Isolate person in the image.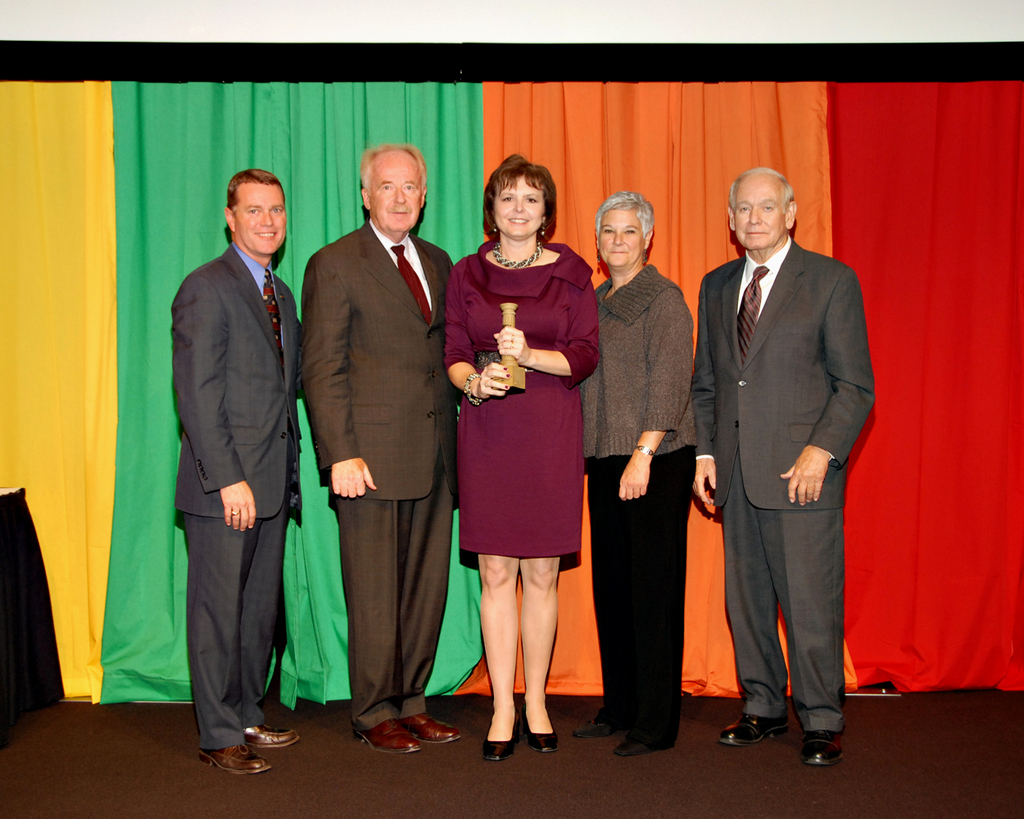
Isolated region: (173,170,298,779).
